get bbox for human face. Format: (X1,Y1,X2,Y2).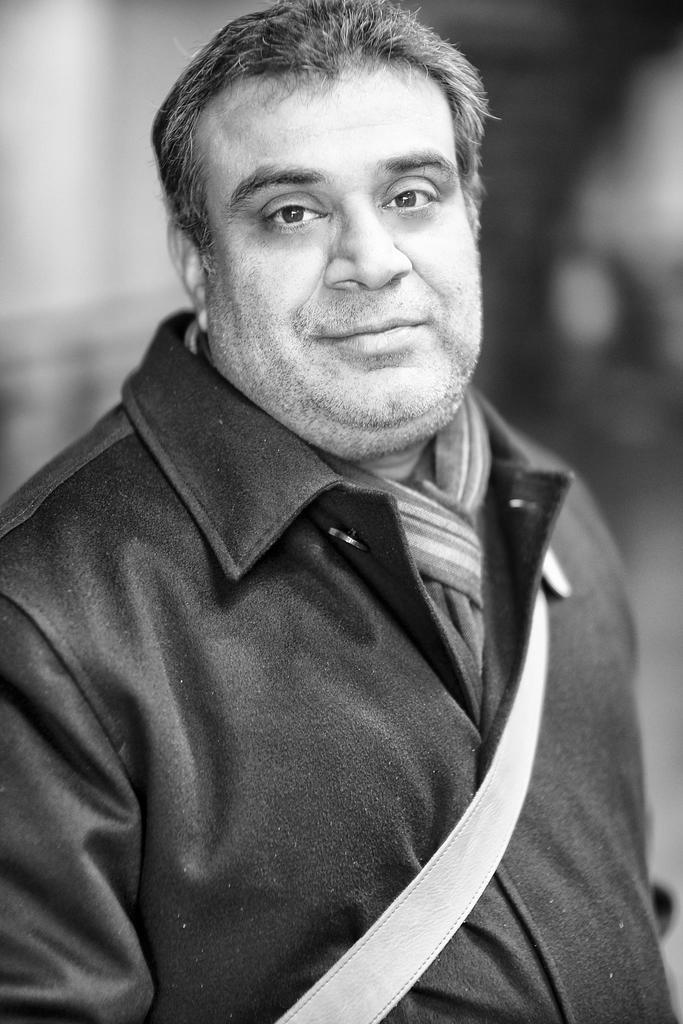
(188,41,495,469).
